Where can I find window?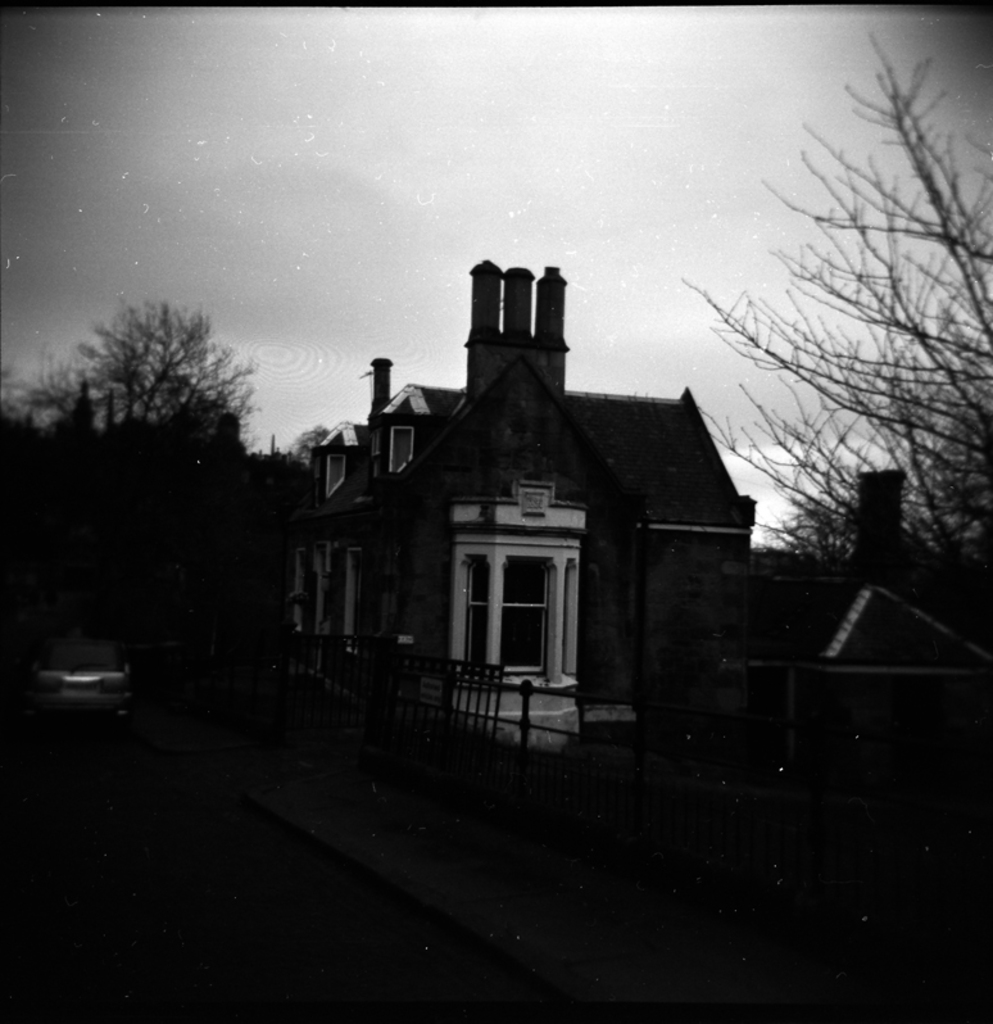
You can find it at 494/547/553/680.
